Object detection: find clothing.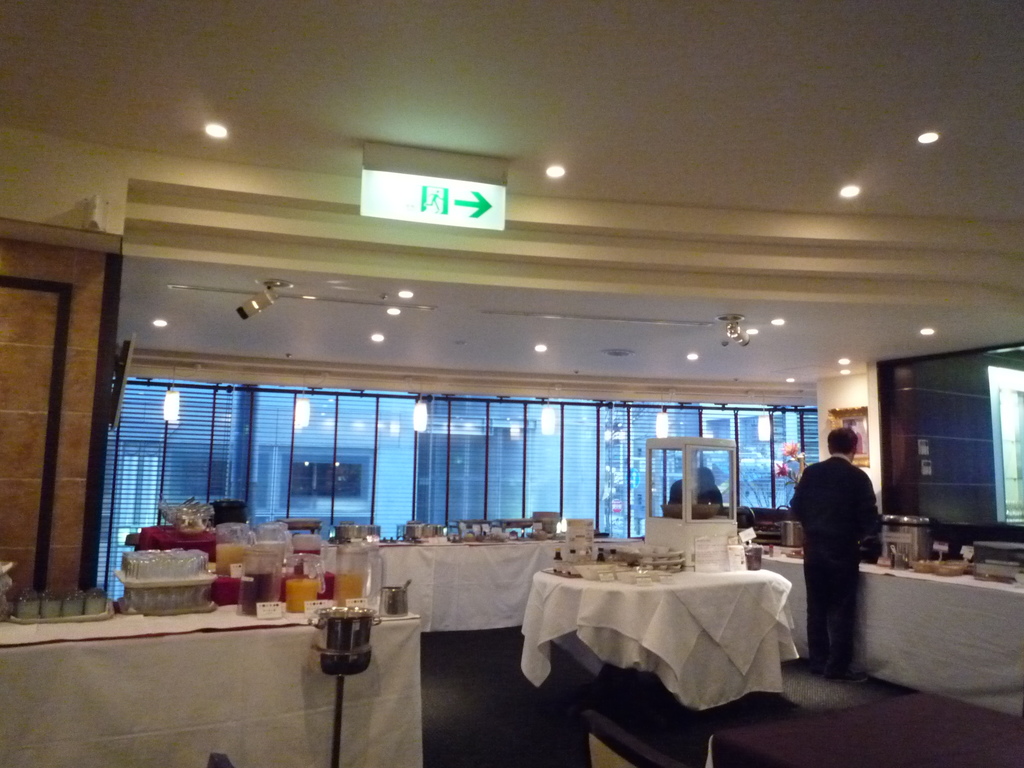
(668,475,724,505).
